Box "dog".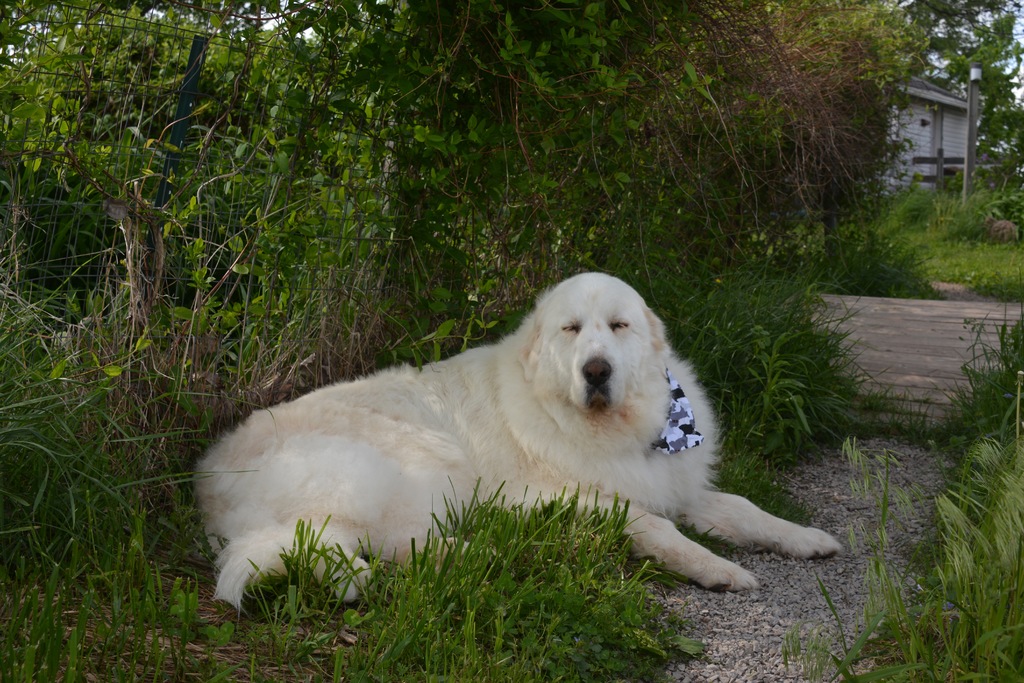
(left=188, top=267, right=848, bottom=607).
